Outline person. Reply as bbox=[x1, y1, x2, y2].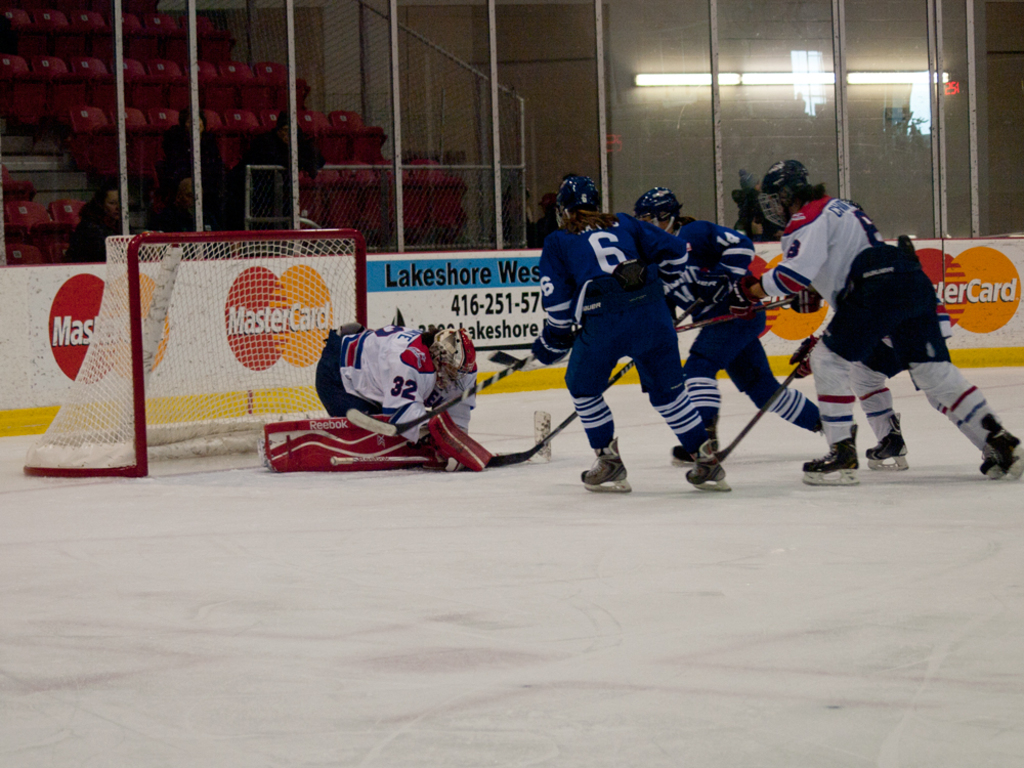
bbox=[157, 103, 237, 227].
